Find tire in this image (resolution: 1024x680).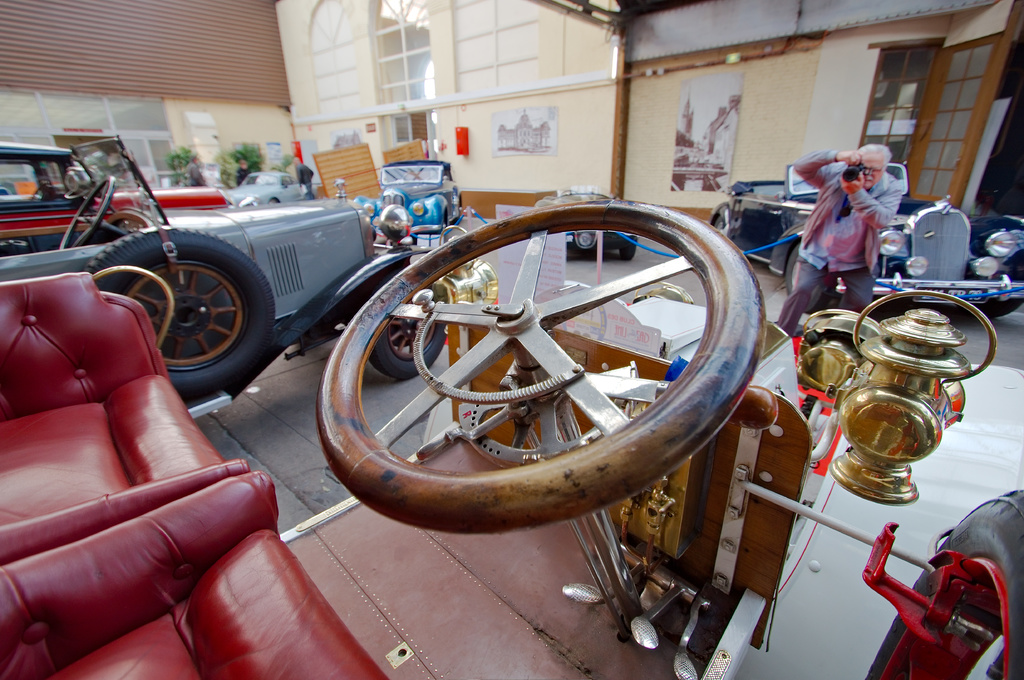
(left=620, top=242, right=636, bottom=260).
